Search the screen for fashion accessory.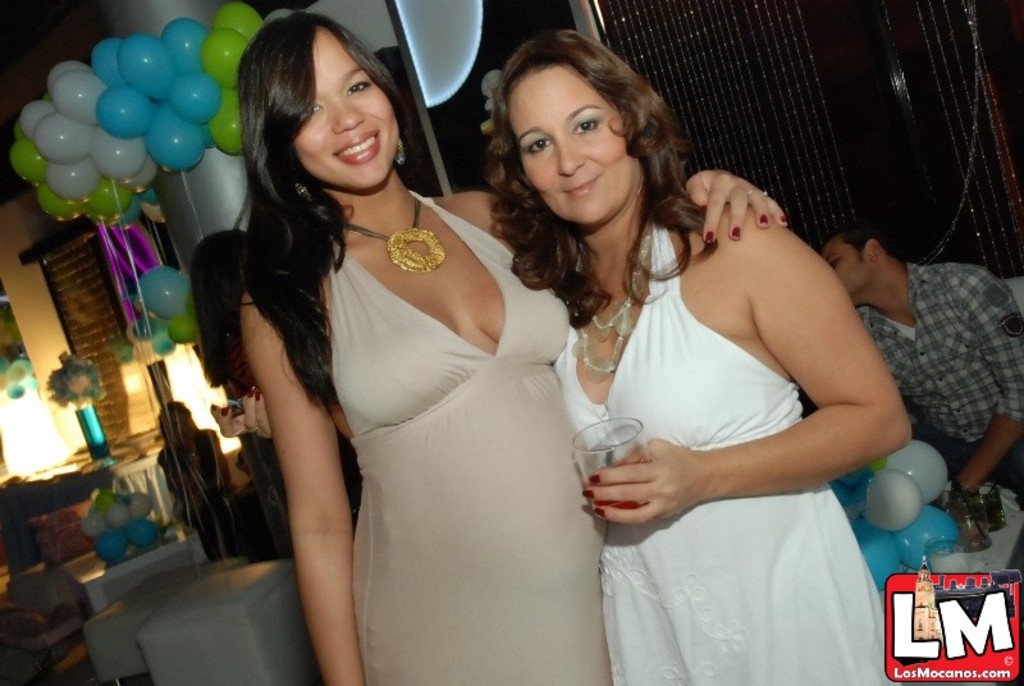
Found at 212:403:218:410.
